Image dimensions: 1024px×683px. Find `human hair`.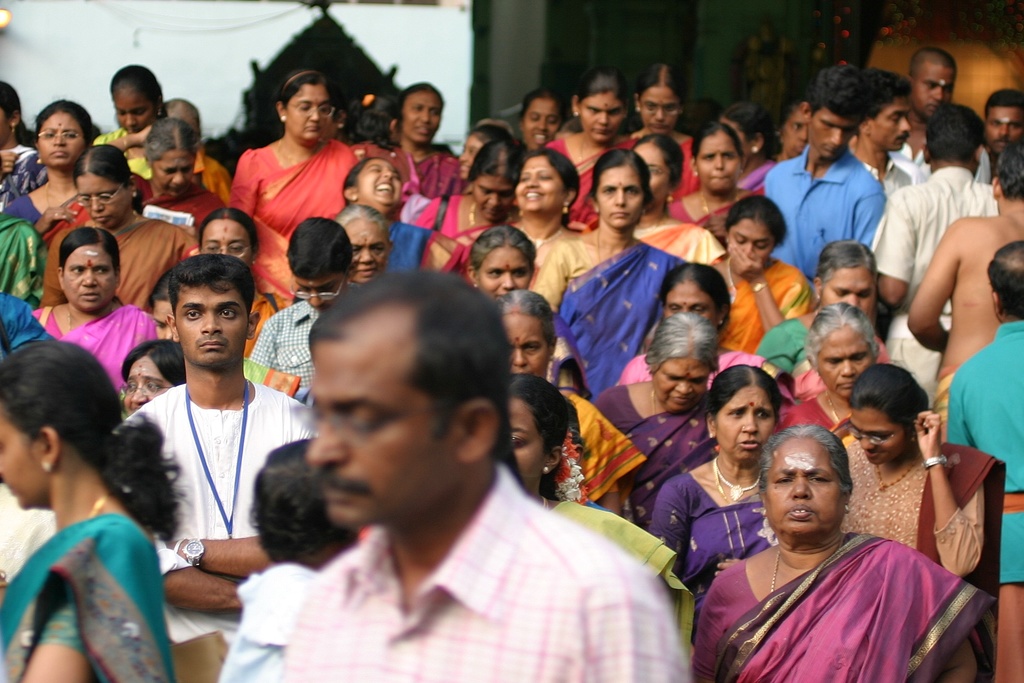
pyautogui.locateOnScreen(497, 288, 554, 341).
